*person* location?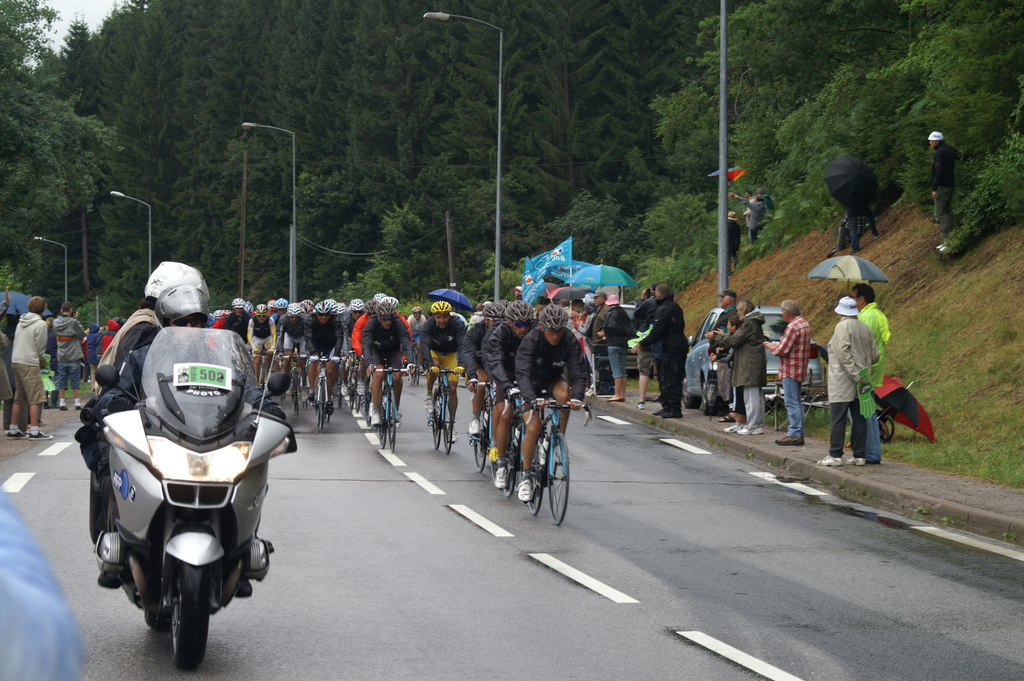
l=272, t=298, r=292, b=348
